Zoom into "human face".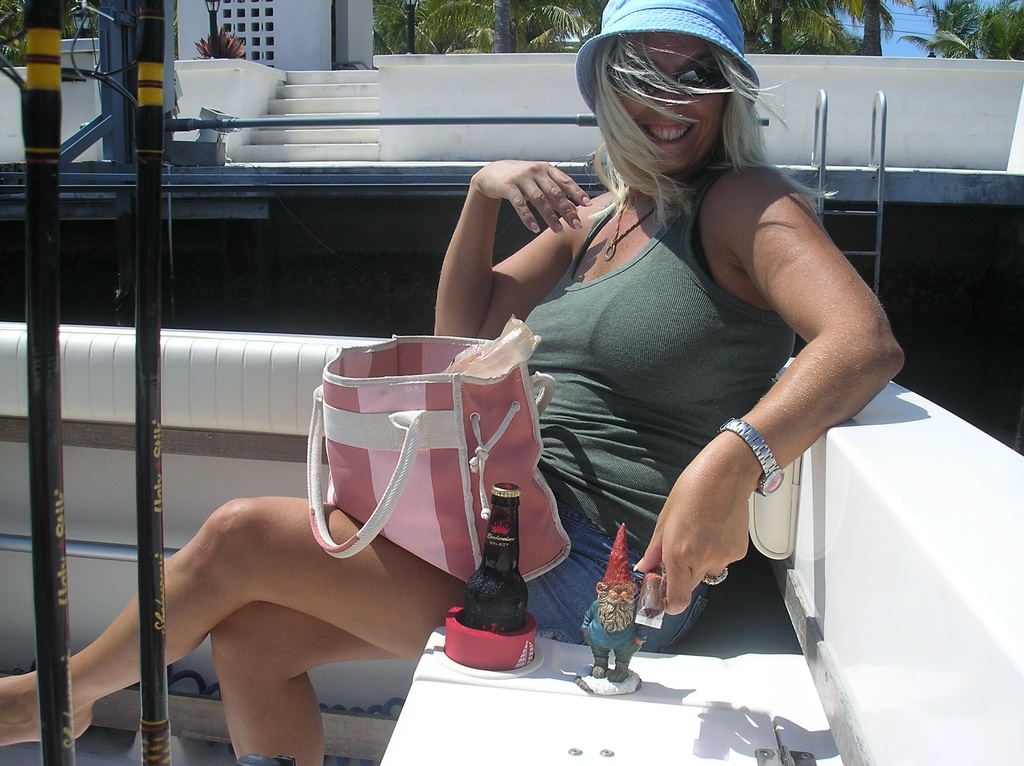
Zoom target: 604:33:726:176.
